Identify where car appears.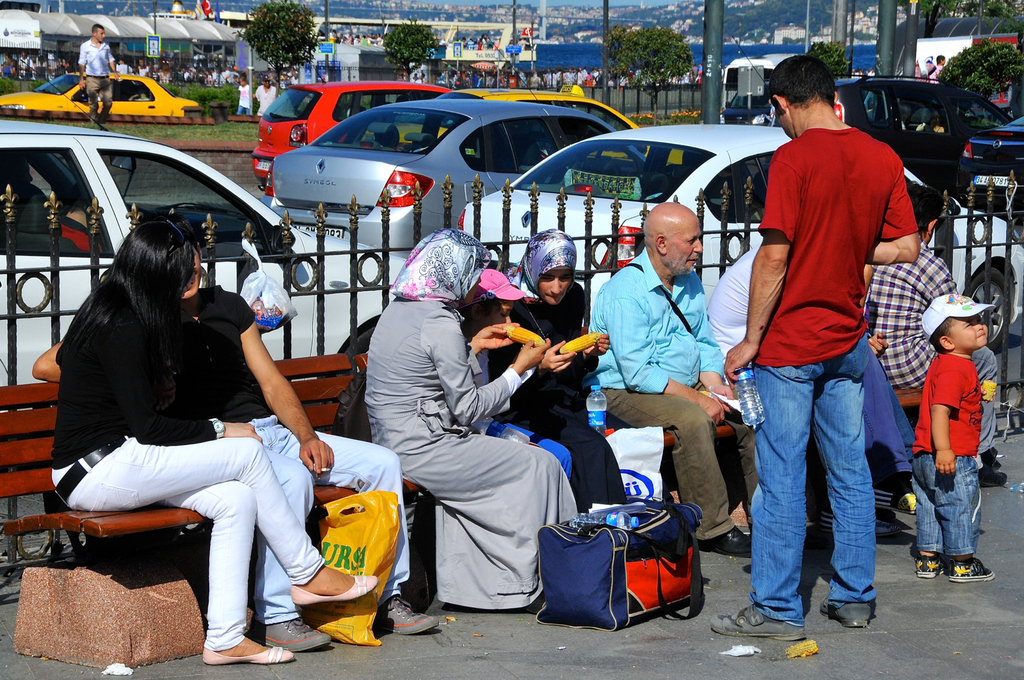
Appears at {"x1": 0, "y1": 112, "x2": 420, "y2": 383}.
